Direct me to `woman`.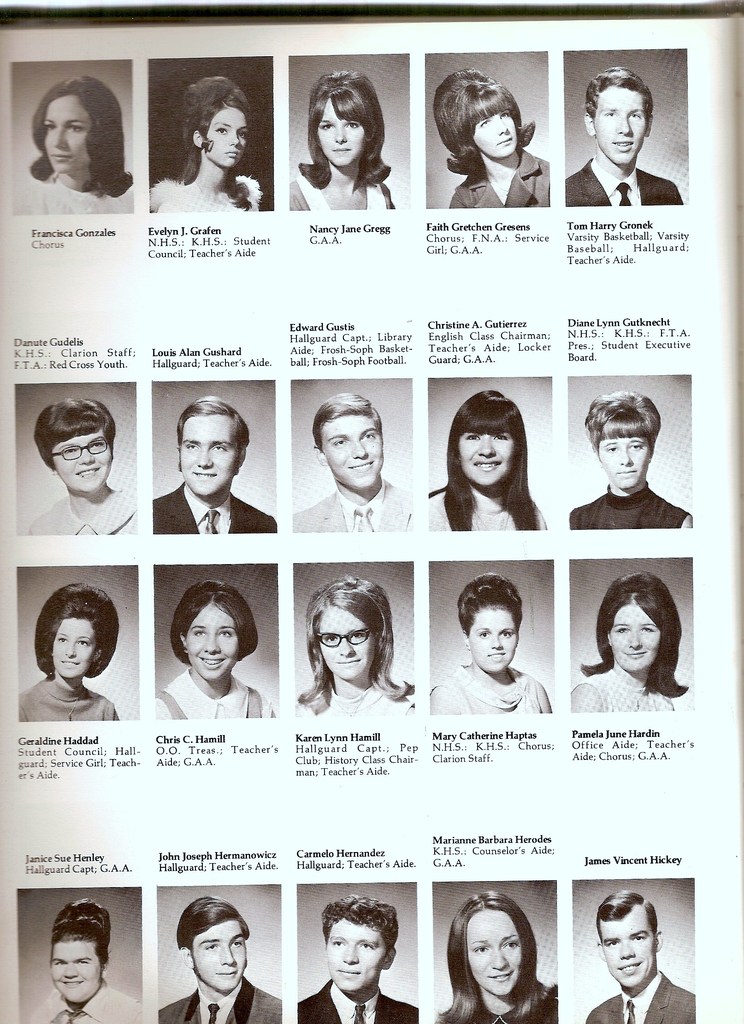
Direction: <region>28, 401, 138, 540</region>.
